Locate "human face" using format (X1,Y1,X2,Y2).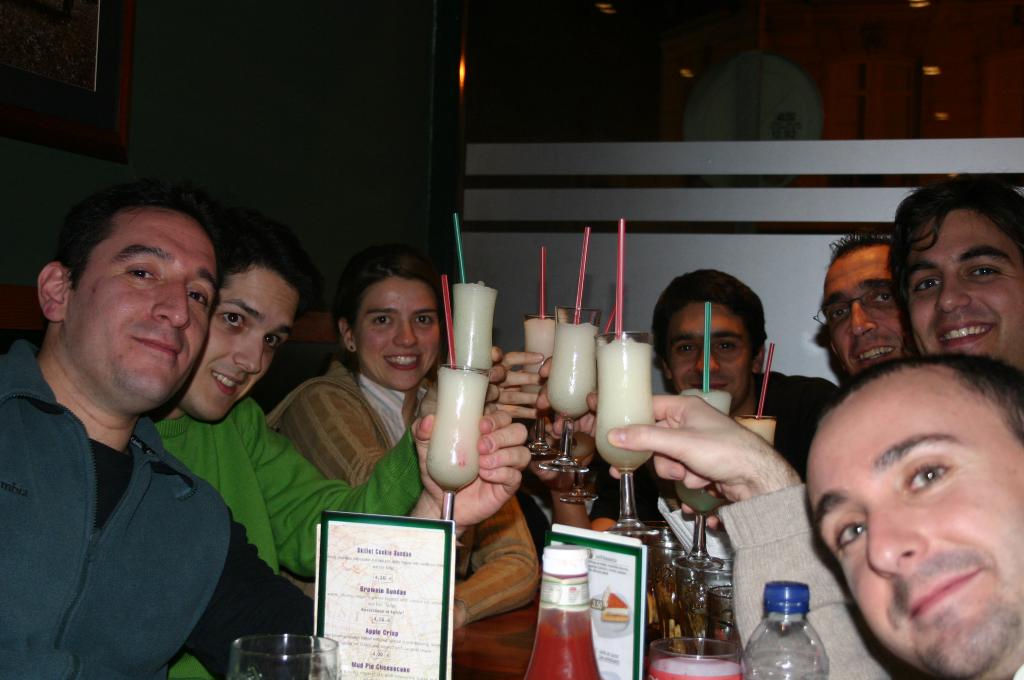
(804,381,1022,679).
